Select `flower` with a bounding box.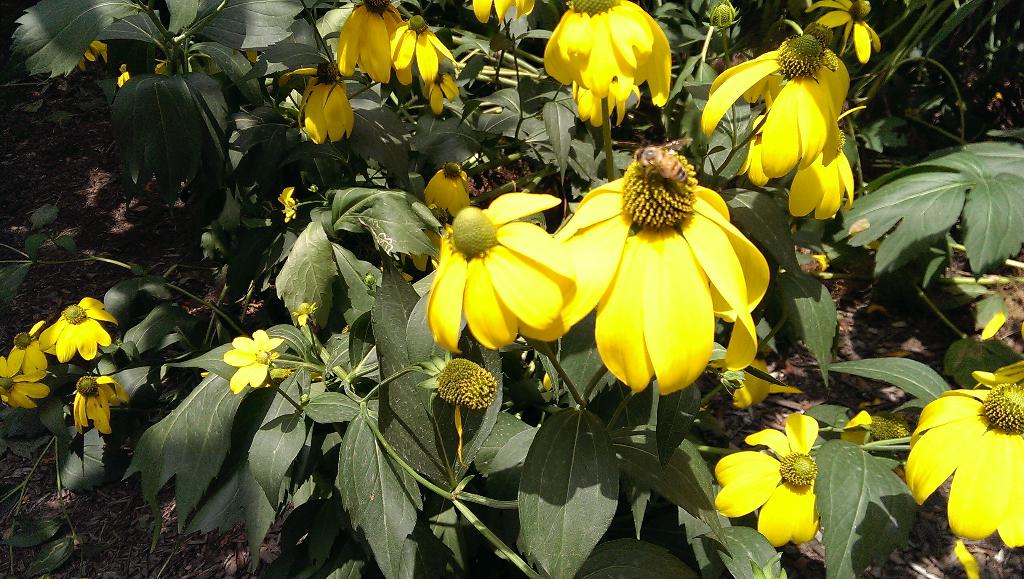
<bbox>223, 326, 283, 404</bbox>.
